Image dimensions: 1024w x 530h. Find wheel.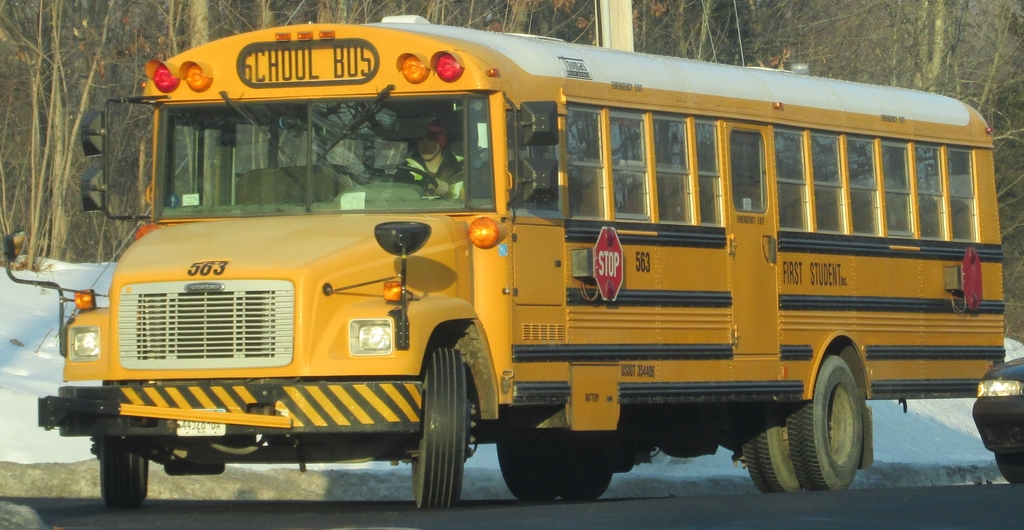
Rect(774, 348, 881, 492).
